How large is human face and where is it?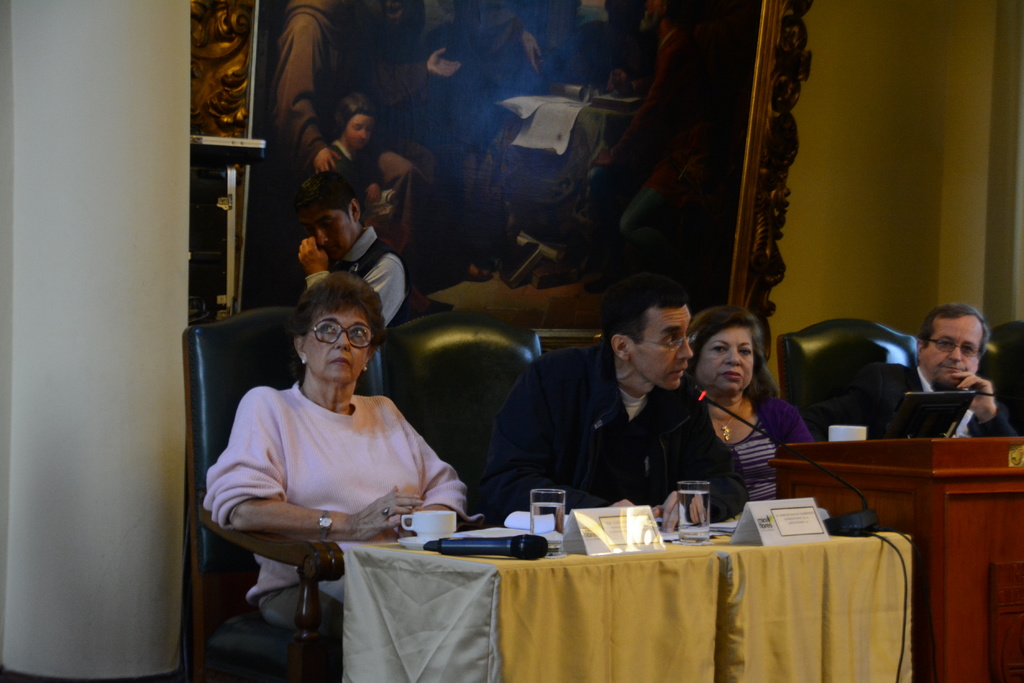
Bounding box: [x1=919, y1=314, x2=986, y2=391].
